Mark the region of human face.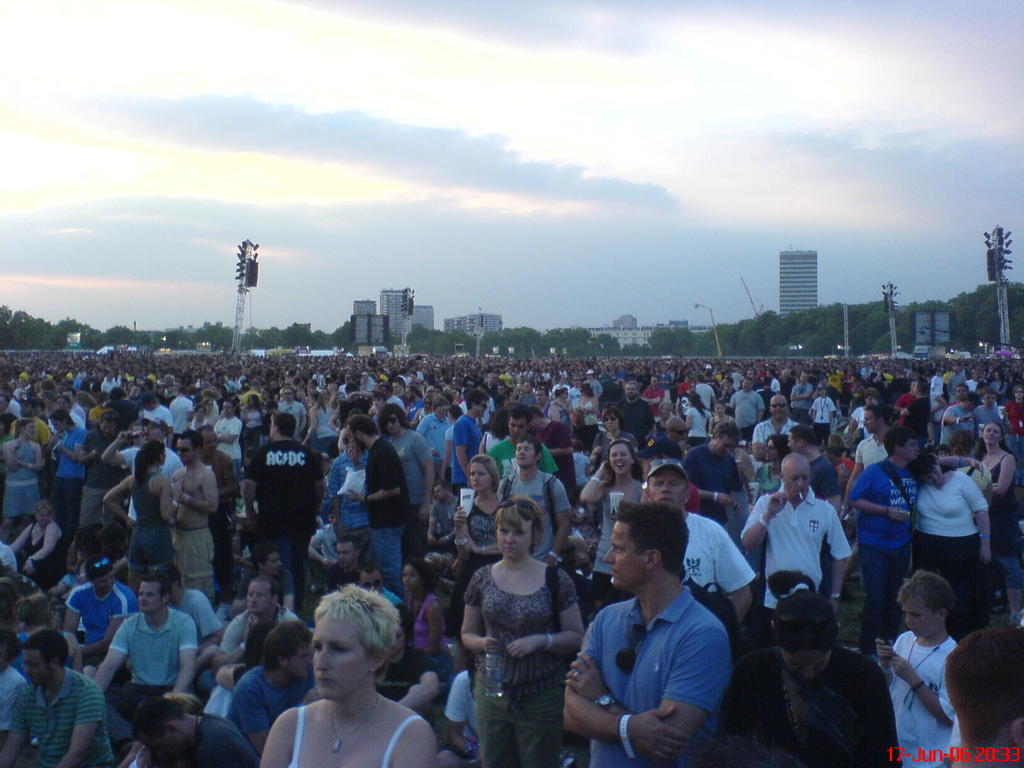
Region: {"x1": 516, "y1": 438, "x2": 534, "y2": 463}.
